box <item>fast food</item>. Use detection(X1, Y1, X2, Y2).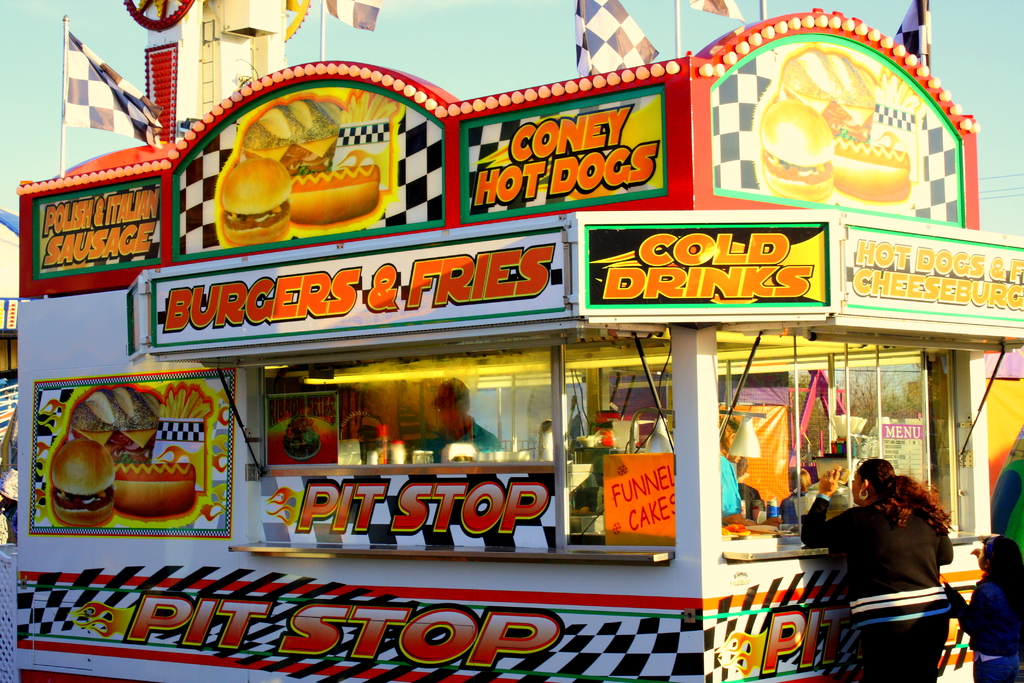
detection(290, 163, 379, 228).
